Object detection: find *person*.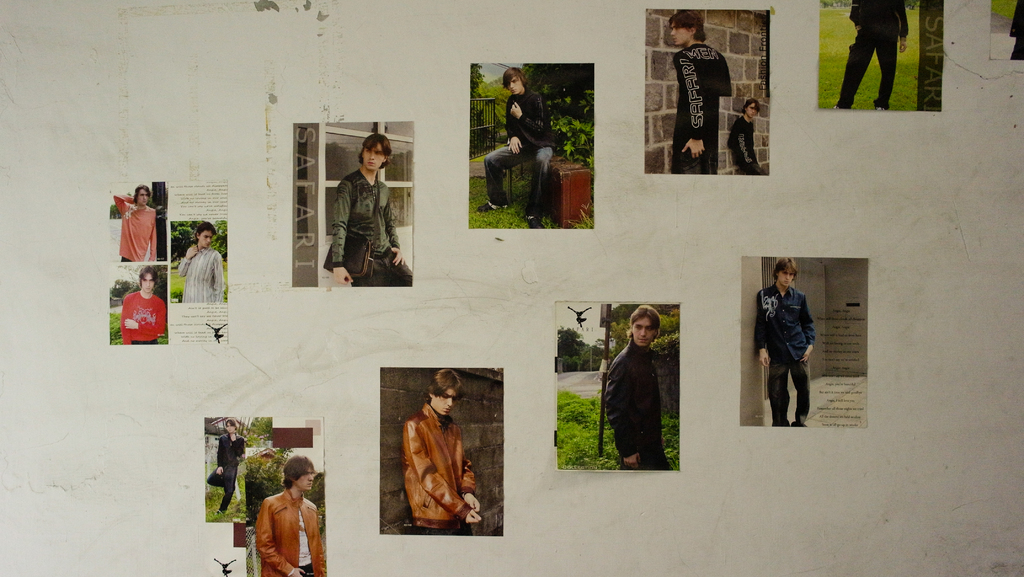
crop(209, 421, 248, 519).
